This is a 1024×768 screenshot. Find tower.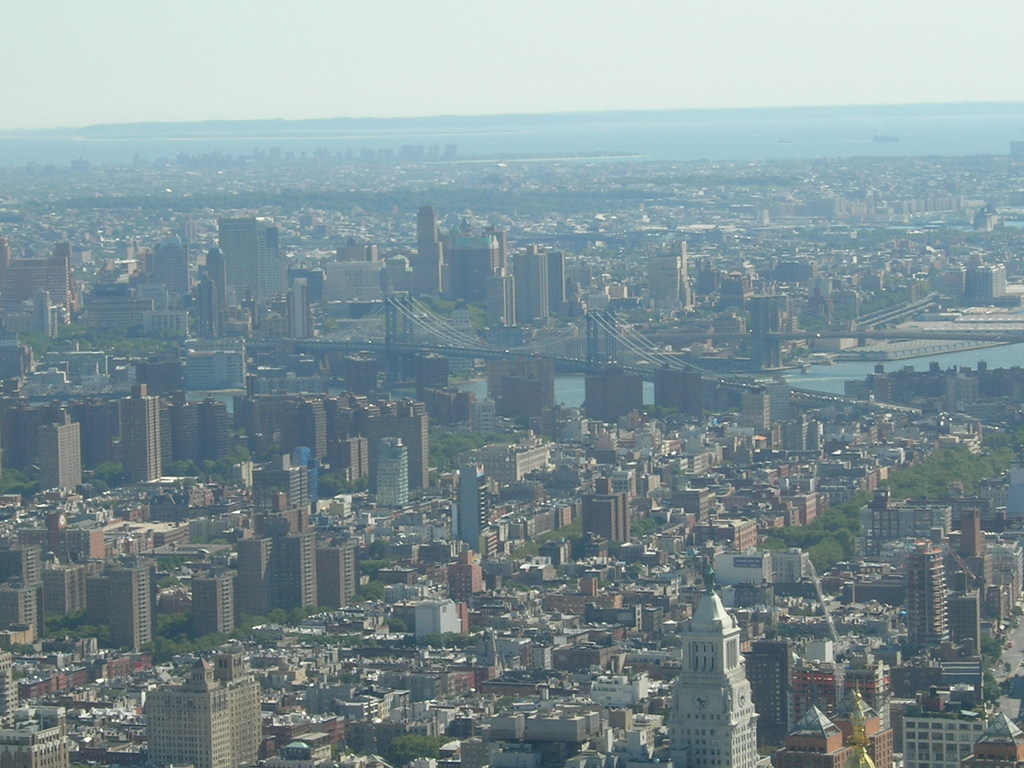
Bounding box: crop(123, 383, 165, 479).
